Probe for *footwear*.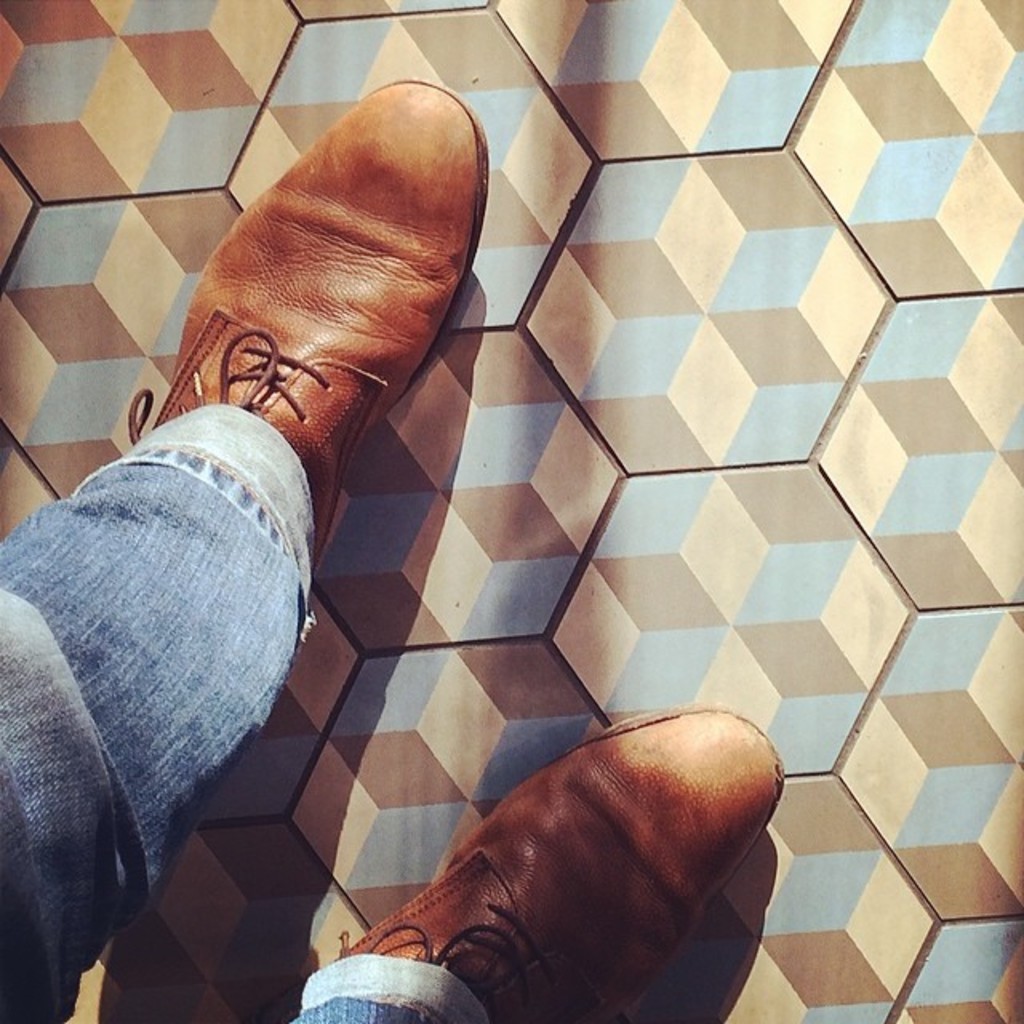
Probe result: (333,698,790,1022).
